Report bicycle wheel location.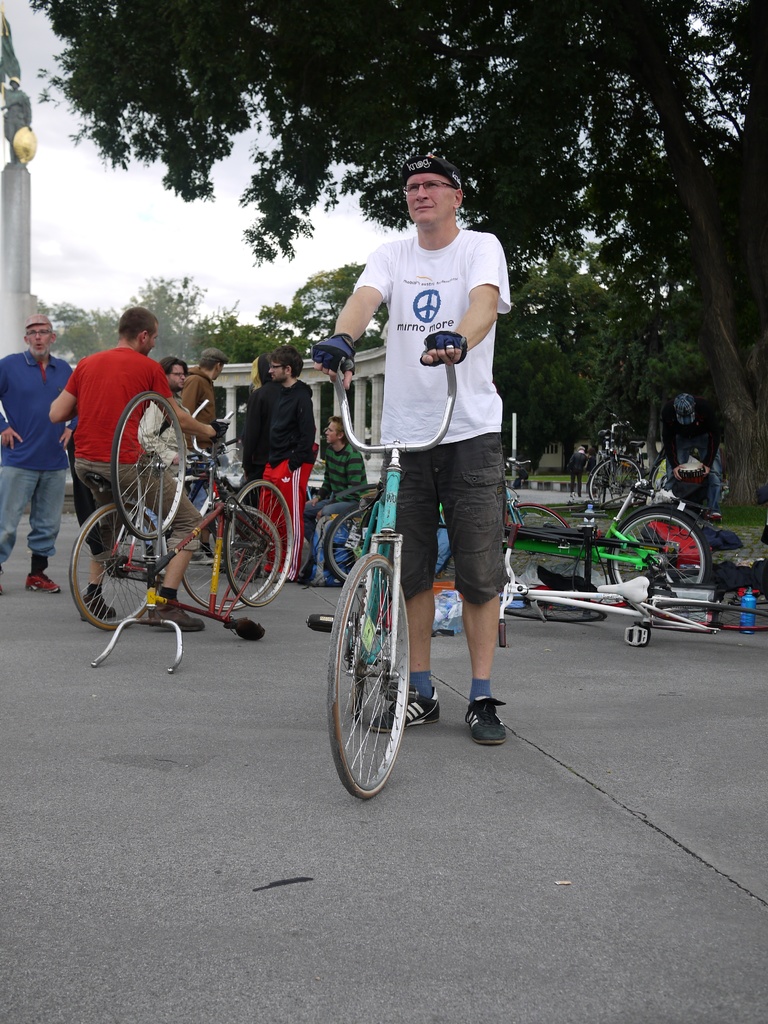
Report: (582, 456, 644, 505).
